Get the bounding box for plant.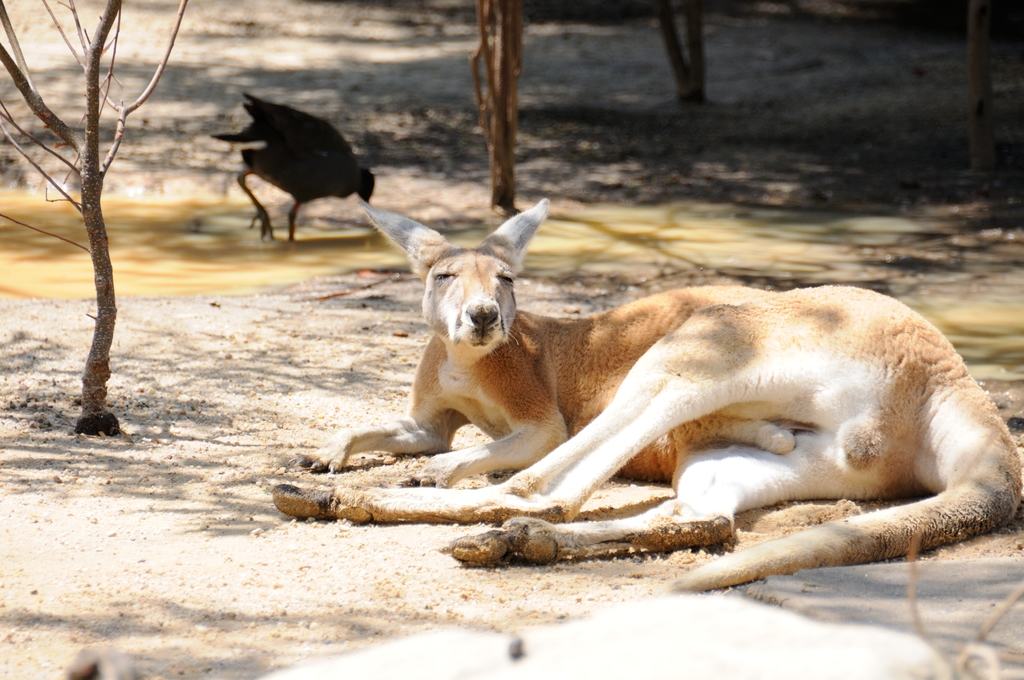
(x1=0, y1=0, x2=190, y2=434).
